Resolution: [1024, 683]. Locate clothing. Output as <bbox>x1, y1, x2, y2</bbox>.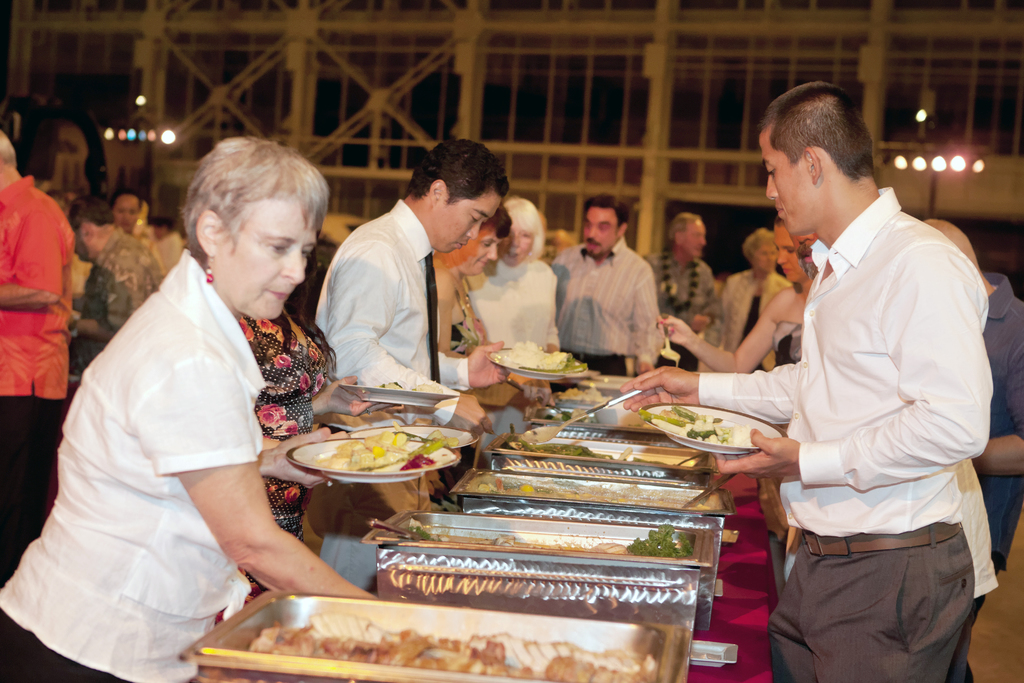
<bbox>312, 192, 499, 591</bbox>.
